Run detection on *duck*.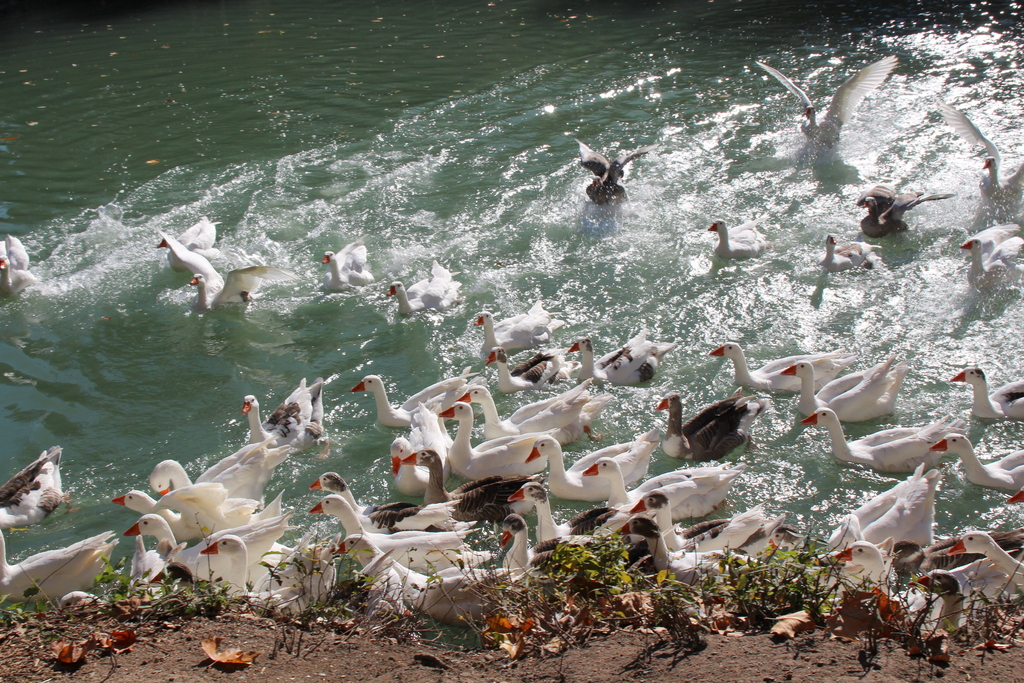
Result: [237, 379, 335, 462].
